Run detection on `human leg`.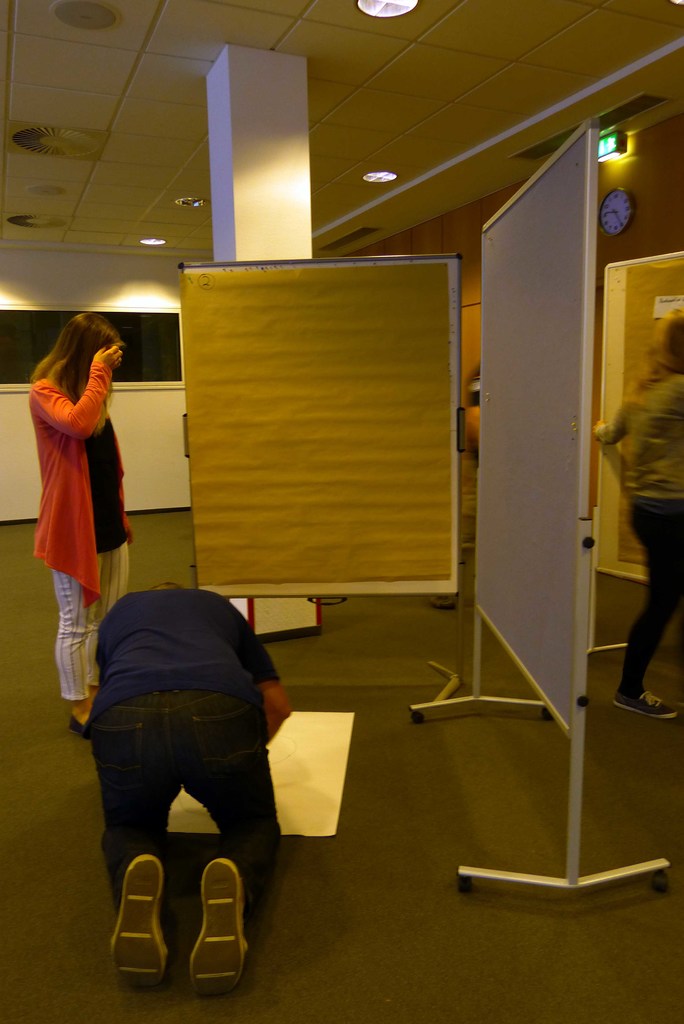
Result: 96 552 120 624.
